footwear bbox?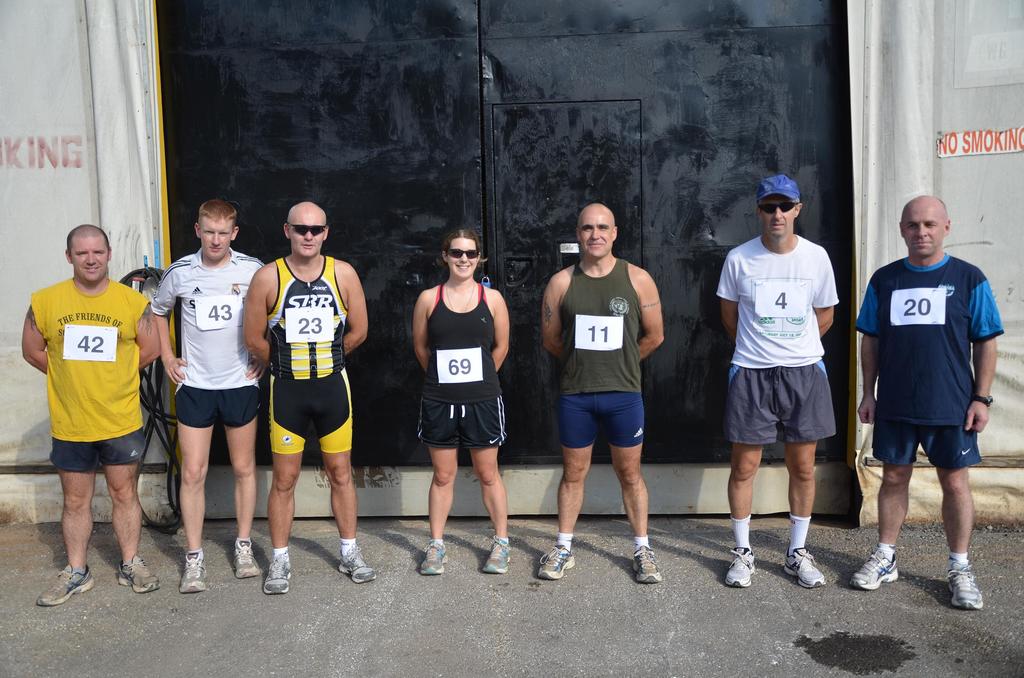
detection(261, 550, 290, 595)
